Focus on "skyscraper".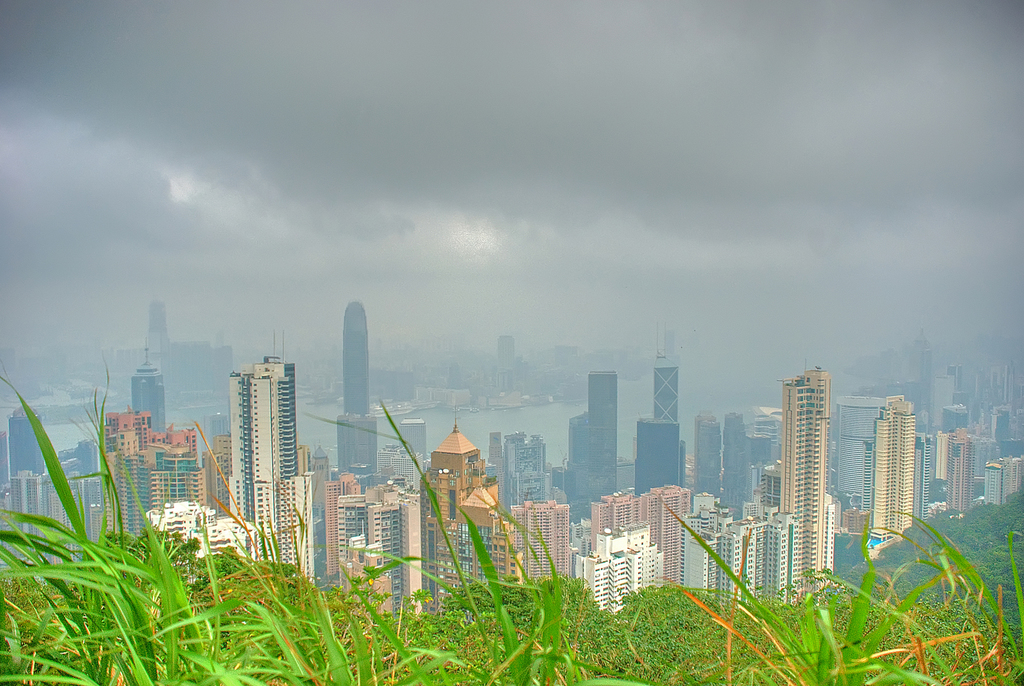
Focused at (left=583, top=486, right=663, bottom=539).
